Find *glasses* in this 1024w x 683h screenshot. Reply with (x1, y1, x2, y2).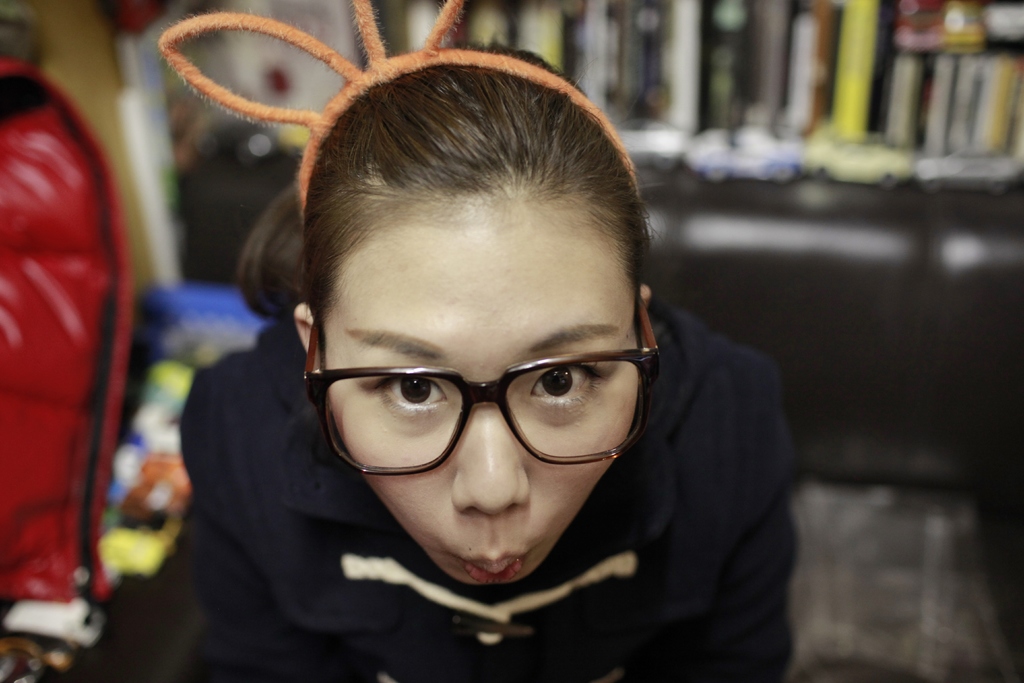
(306, 318, 666, 481).
